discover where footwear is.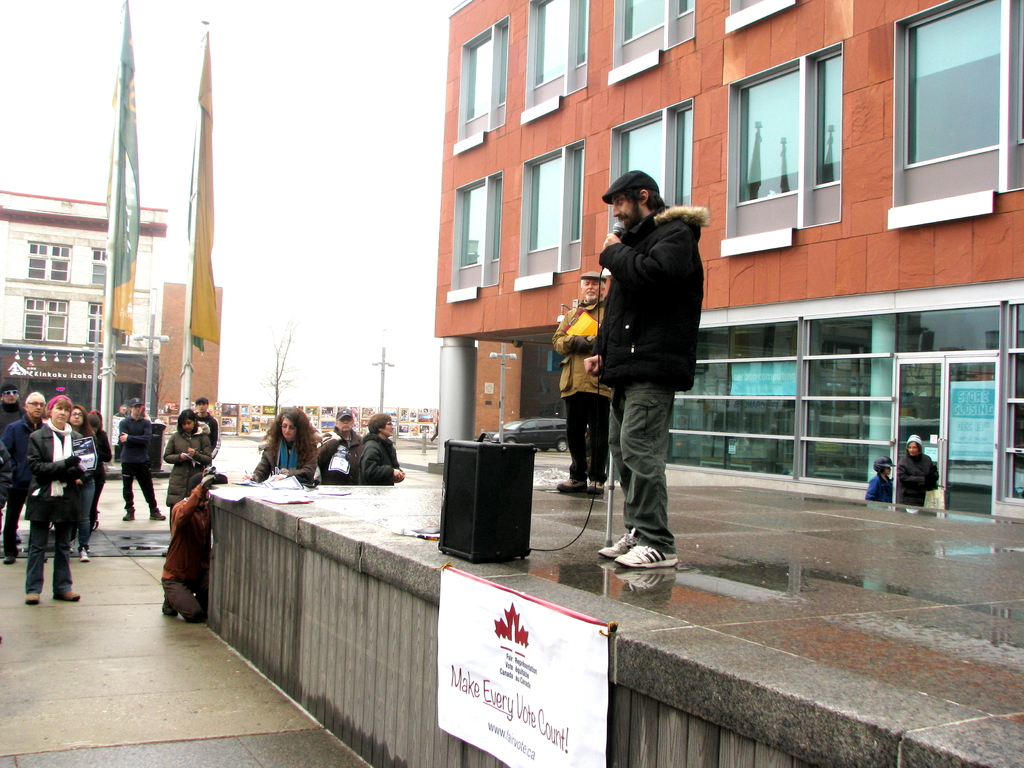
Discovered at <bbox>163, 599, 177, 615</bbox>.
